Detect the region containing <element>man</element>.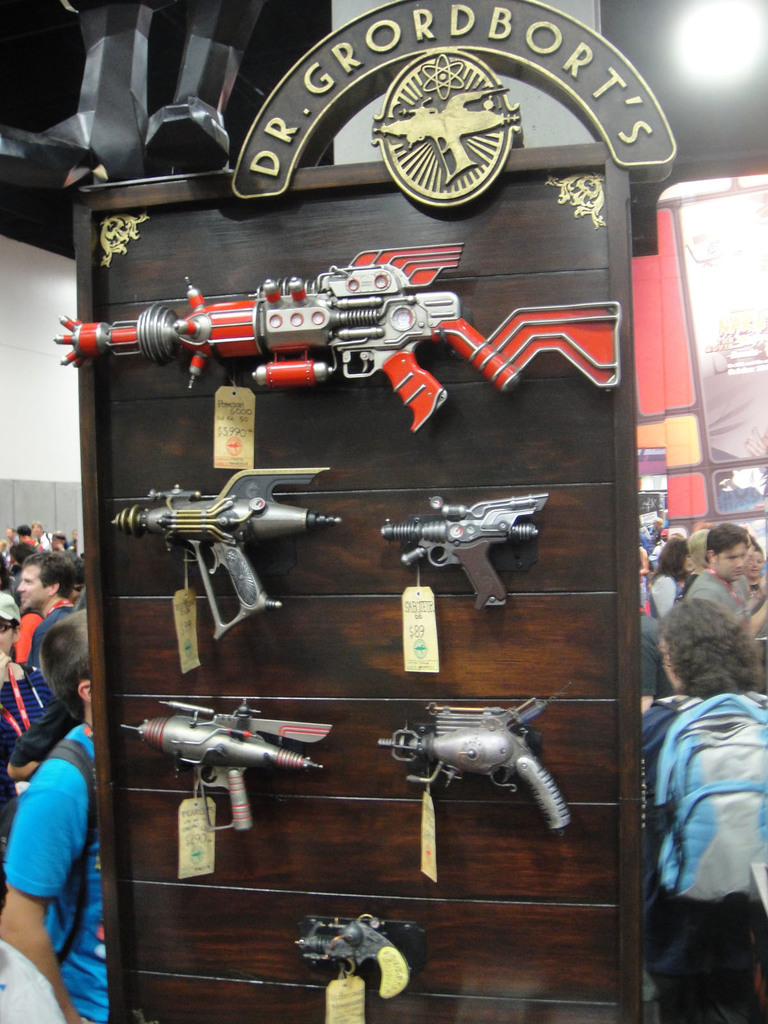
BBox(17, 545, 75, 730).
